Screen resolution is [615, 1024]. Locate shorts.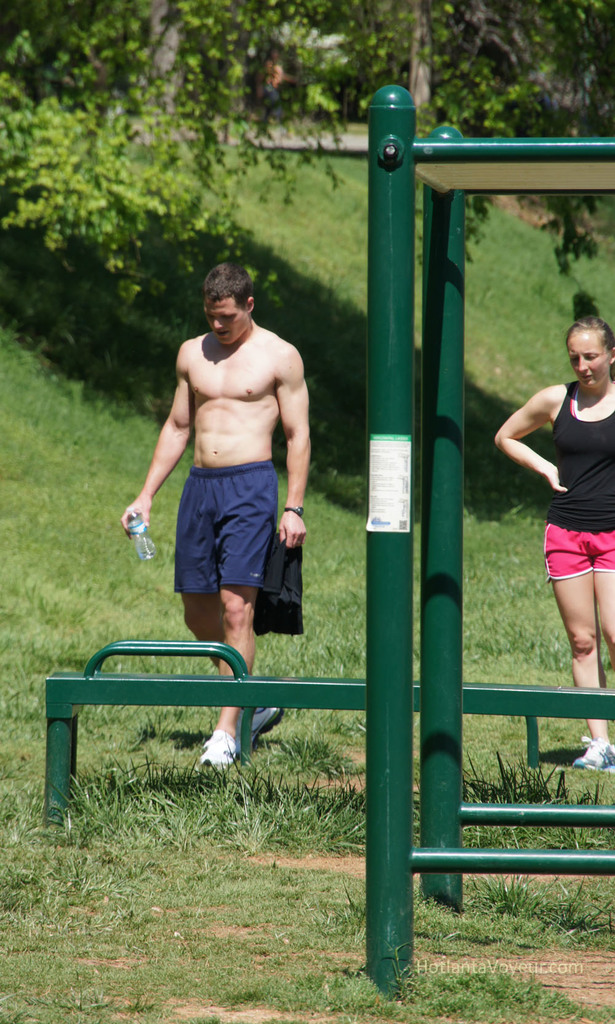
bbox(543, 520, 614, 583).
